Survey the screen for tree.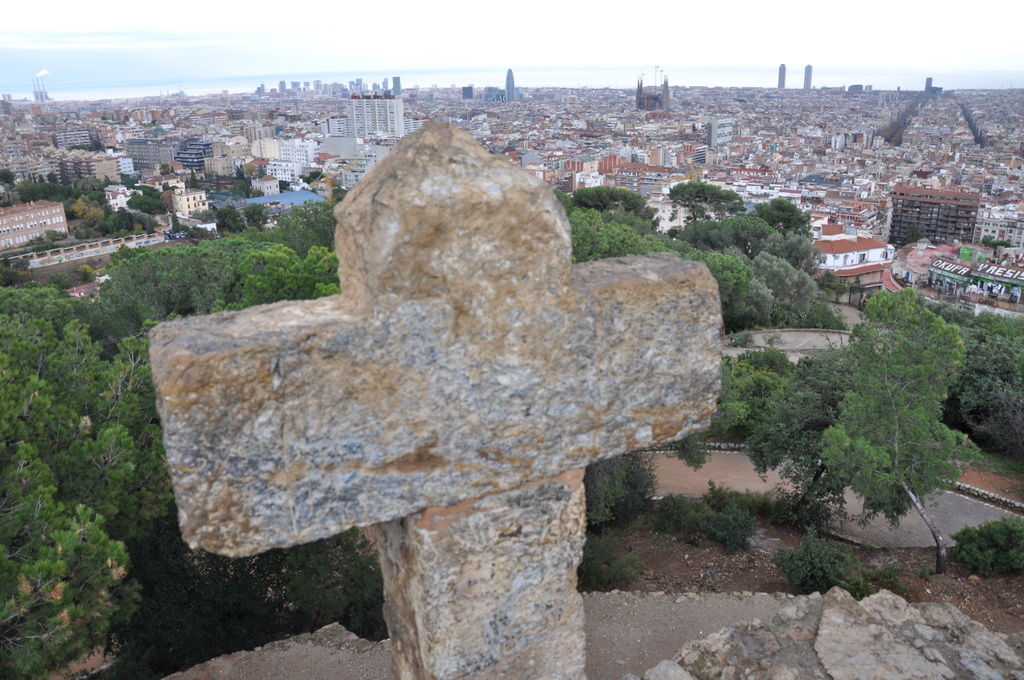
Survey found: bbox=[280, 180, 292, 193].
